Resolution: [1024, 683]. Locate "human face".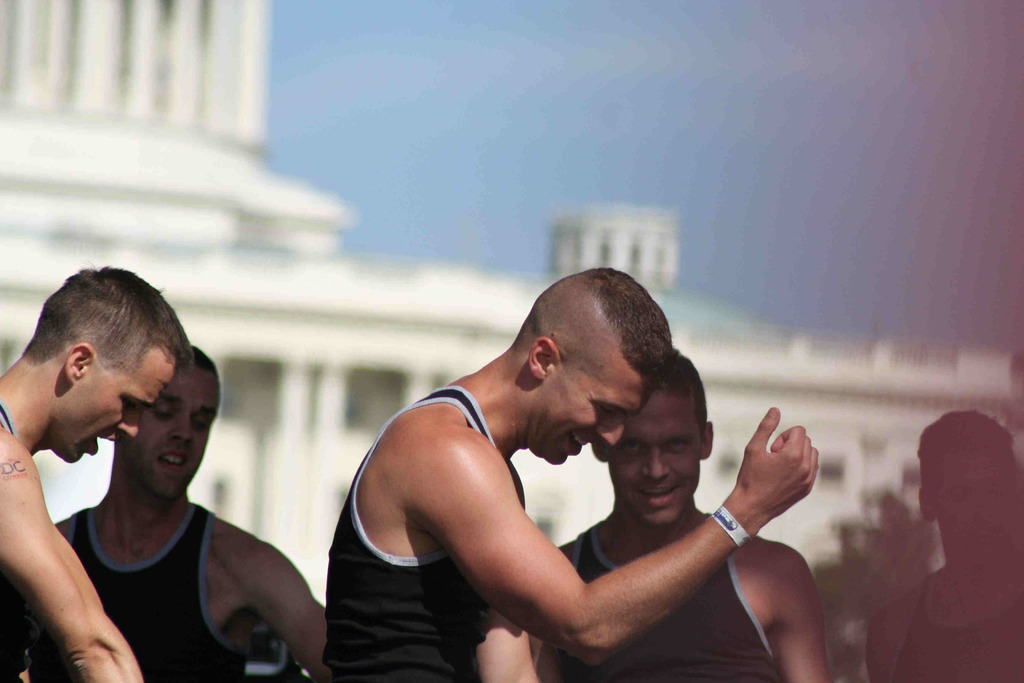
[x1=543, y1=359, x2=651, y2=463].
